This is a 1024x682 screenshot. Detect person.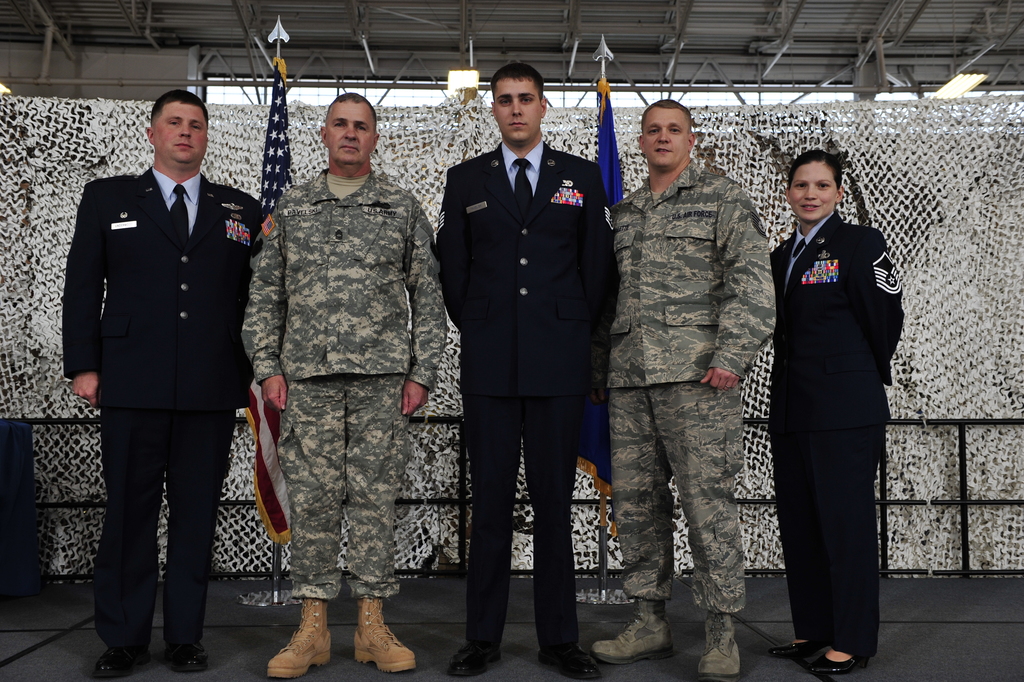
bbox(54, 83, 273, 681).
